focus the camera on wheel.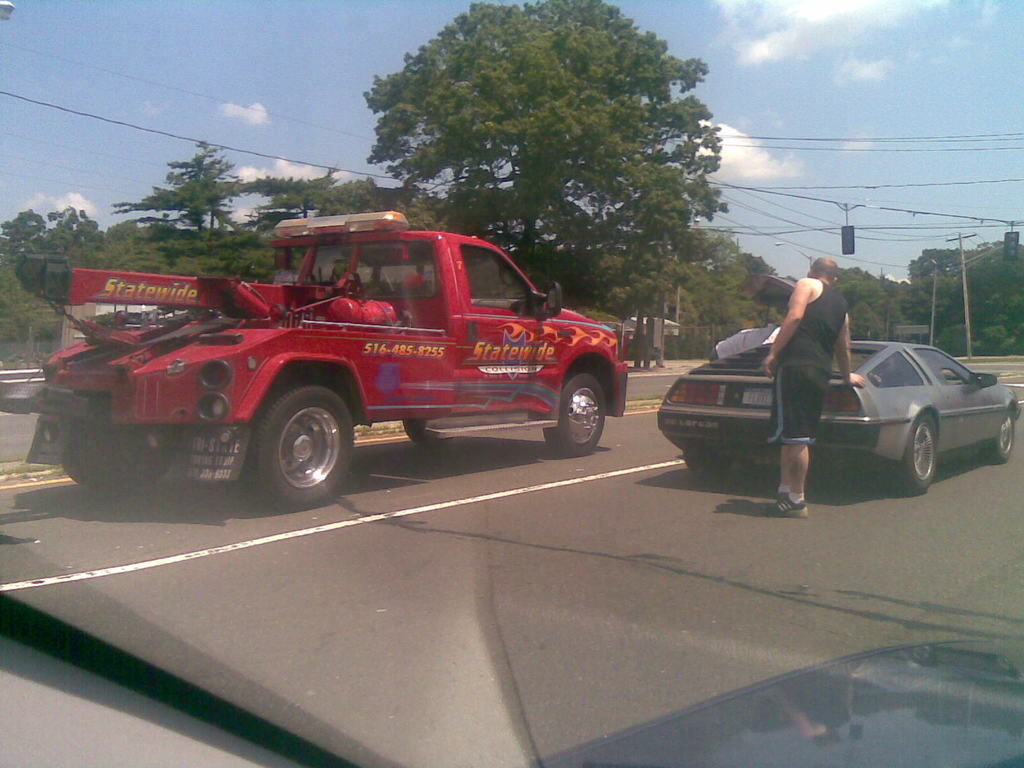
Focus region: select_region(682, 447, 733, 480).
